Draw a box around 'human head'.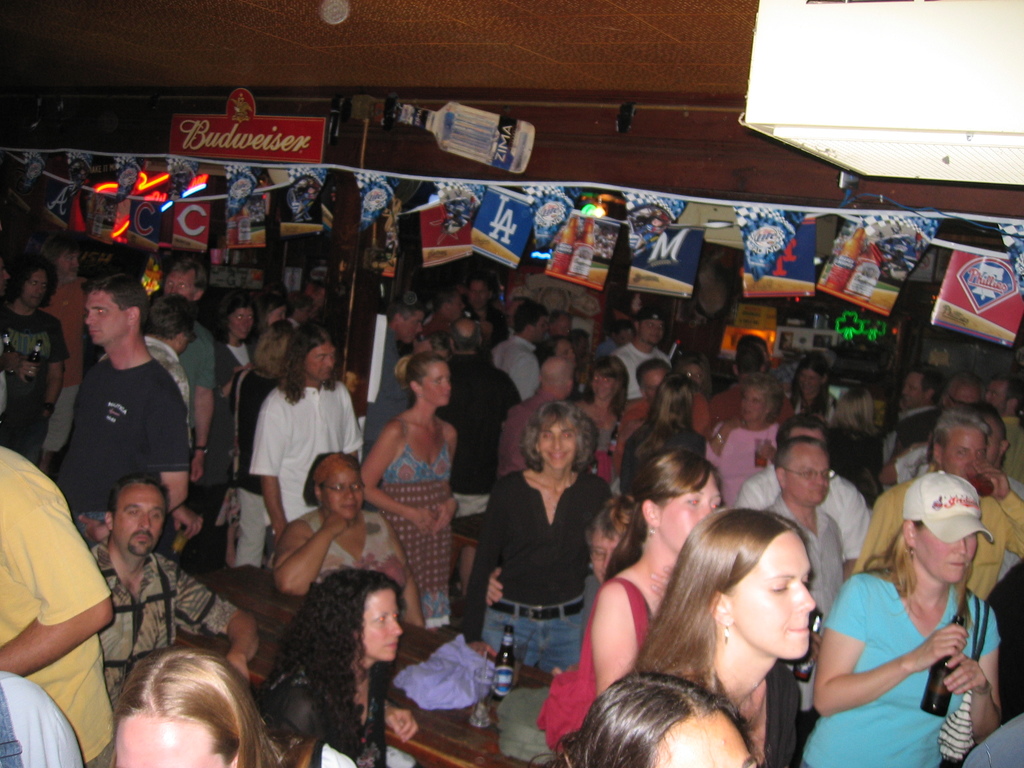
x1=159 y1=257 x2=204 y2=300.
